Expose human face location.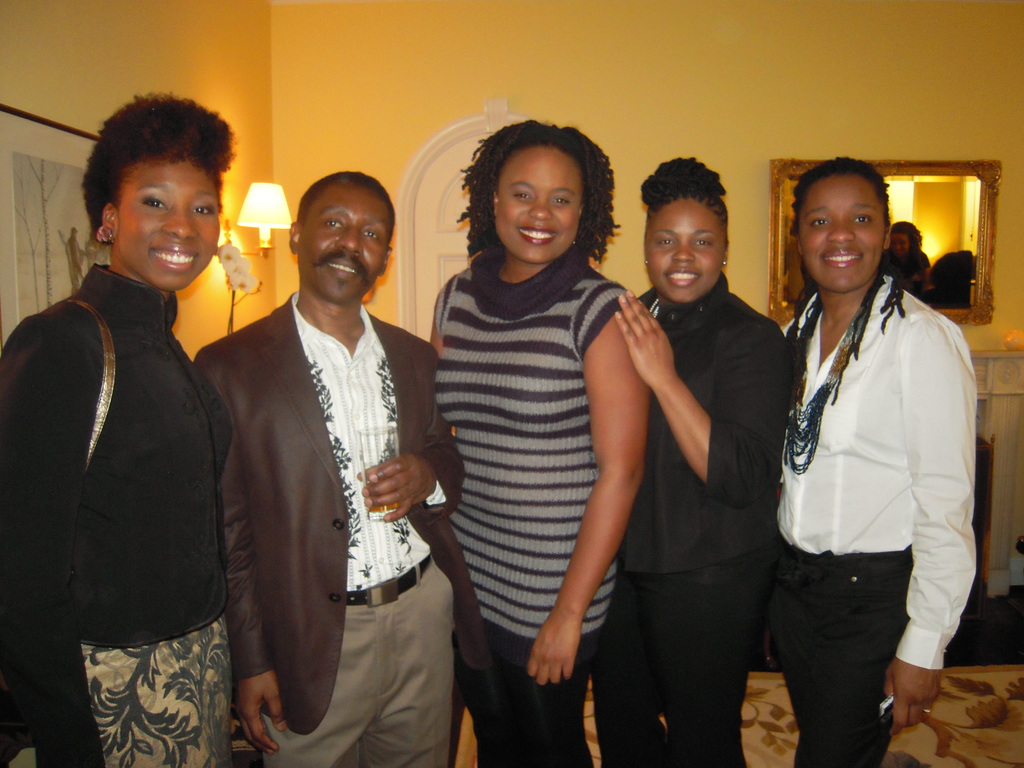
Exposed at rect(494, 142, 586, 262).
